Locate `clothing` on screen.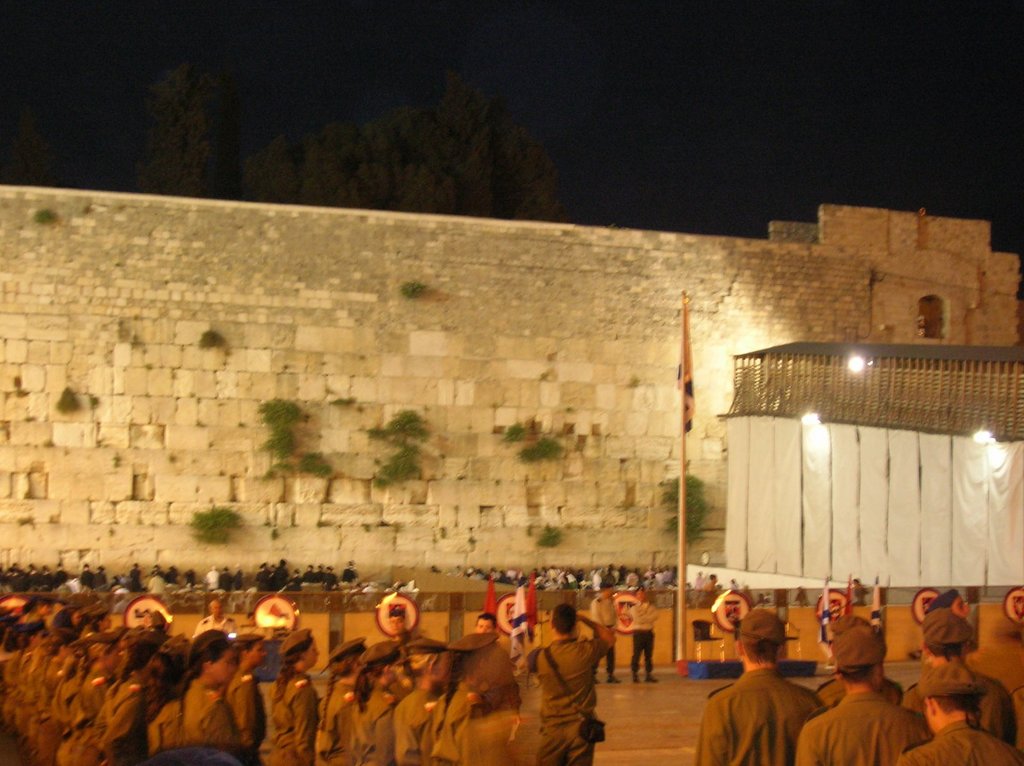
On screen at {"x1": 629, "y1": 600, "x2": 657, "y2": 673}.
